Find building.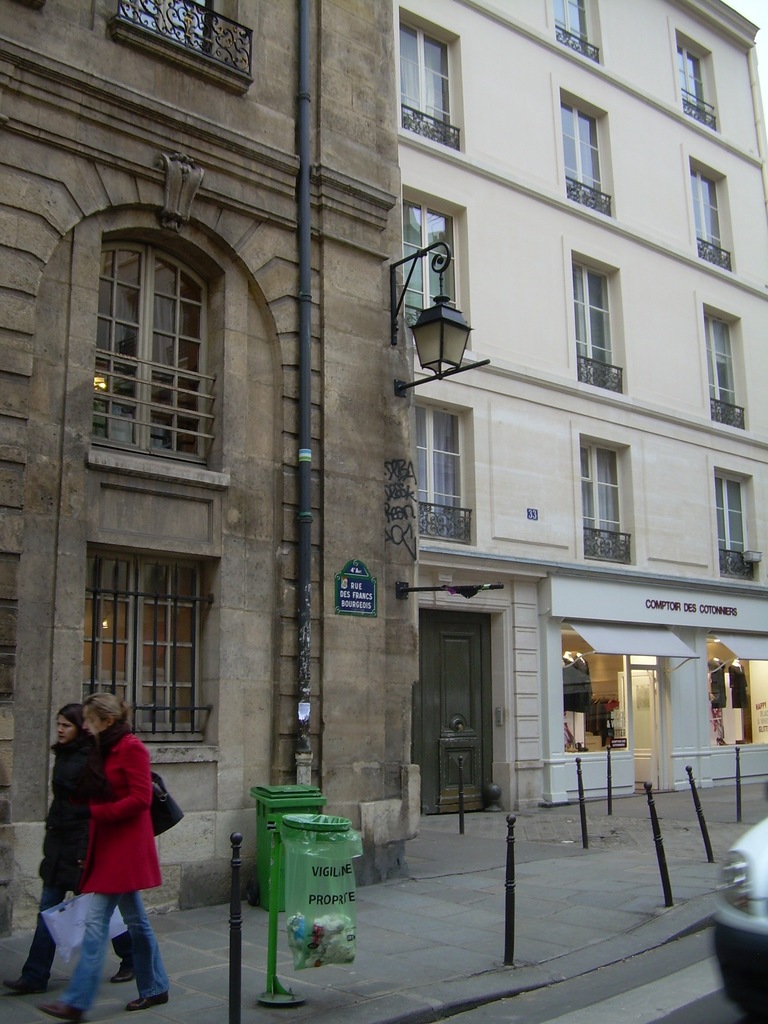
bbox=[388, 0, 767, 817].
